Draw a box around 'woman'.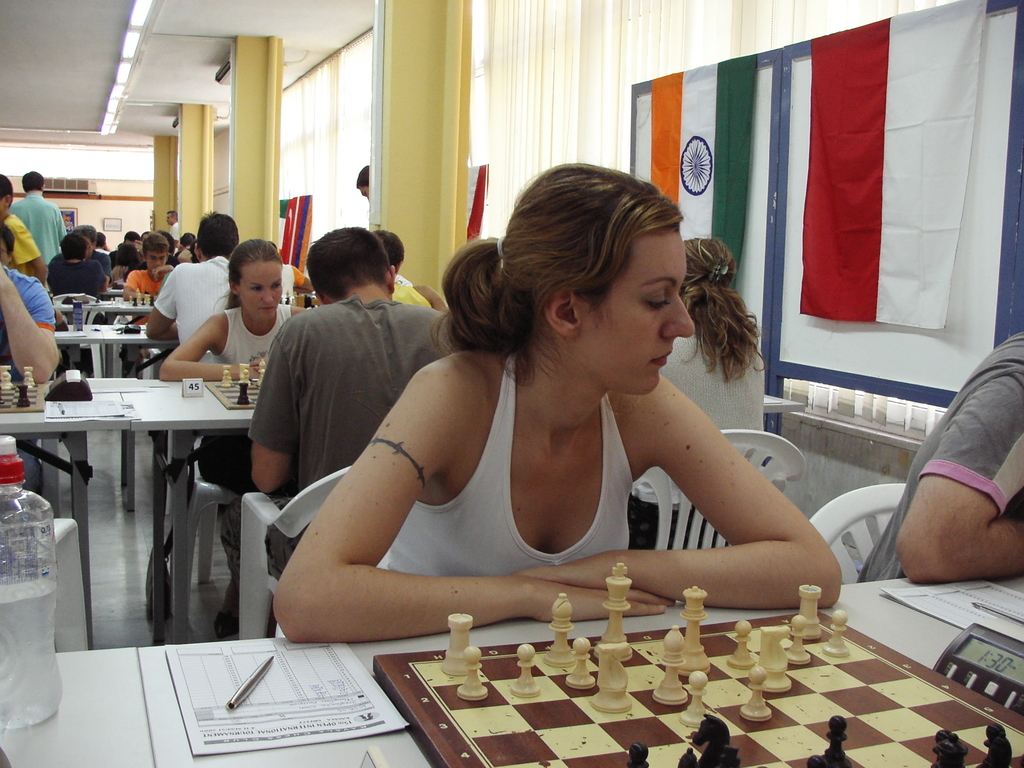
<bbox>272, 140, 808, 659</bbox>.
